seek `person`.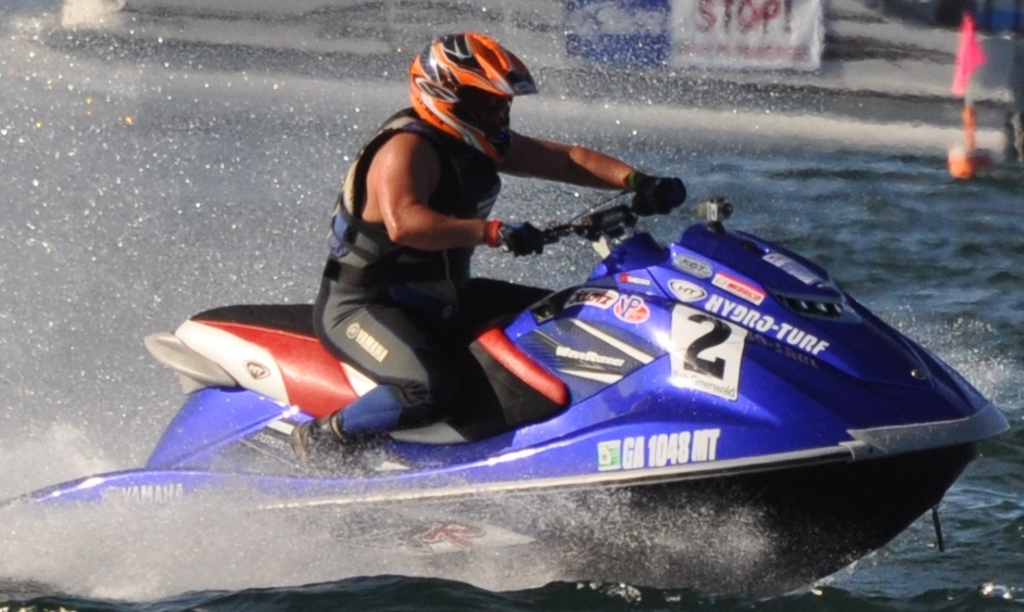
(288,31,686,467).
